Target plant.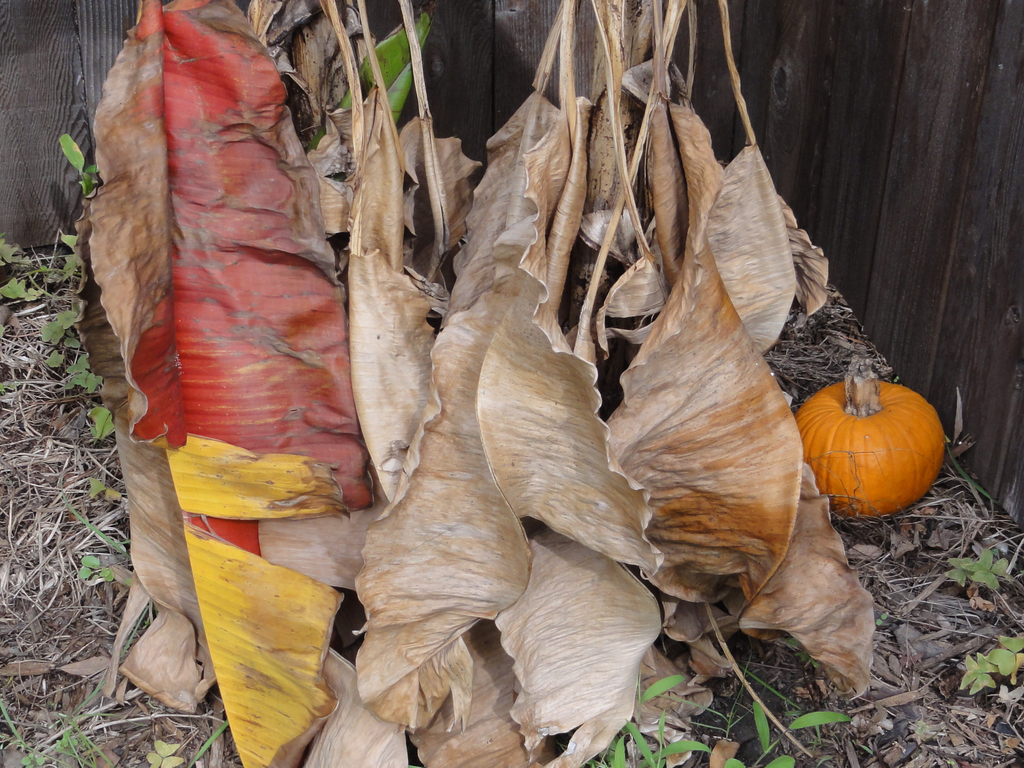
Target region: rect(87, 402, 115, 443).
